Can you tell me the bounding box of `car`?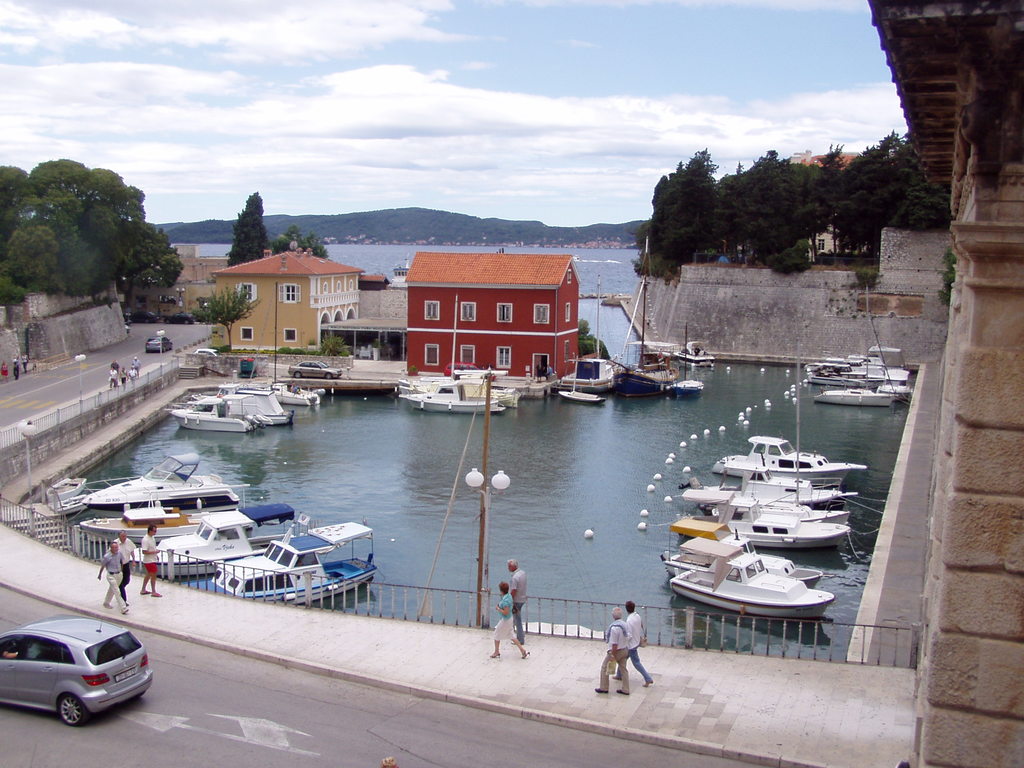
<box>10,622,154,735</box>.
